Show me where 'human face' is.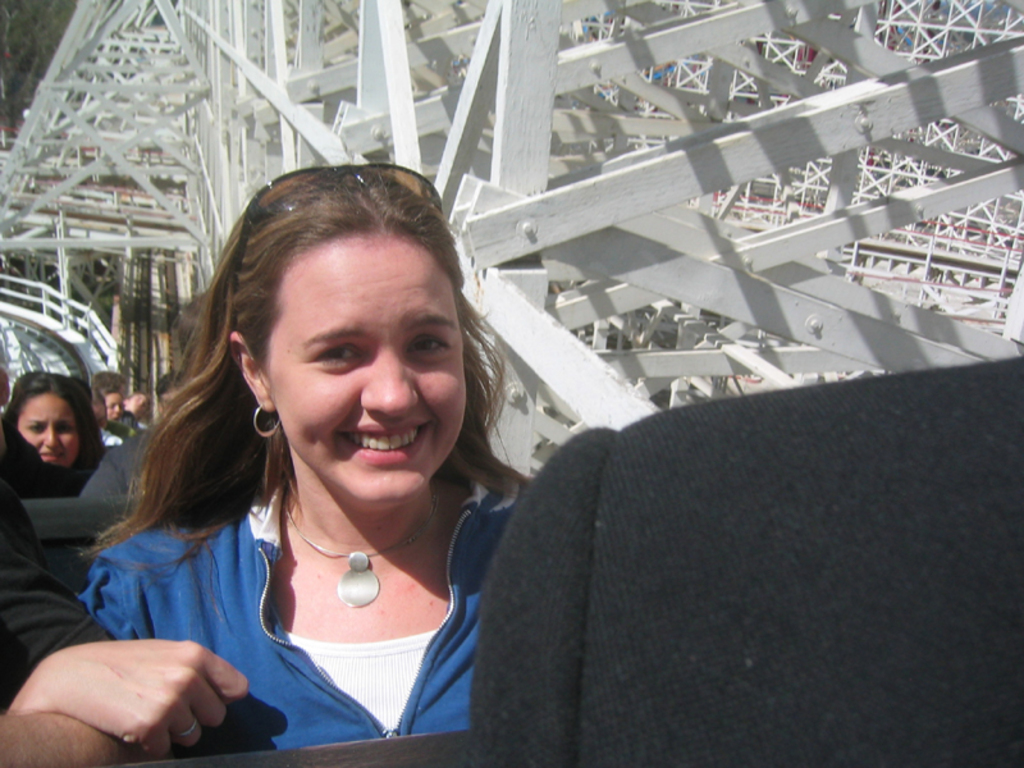
'human face' is at box(19, 394, 79, 467).
